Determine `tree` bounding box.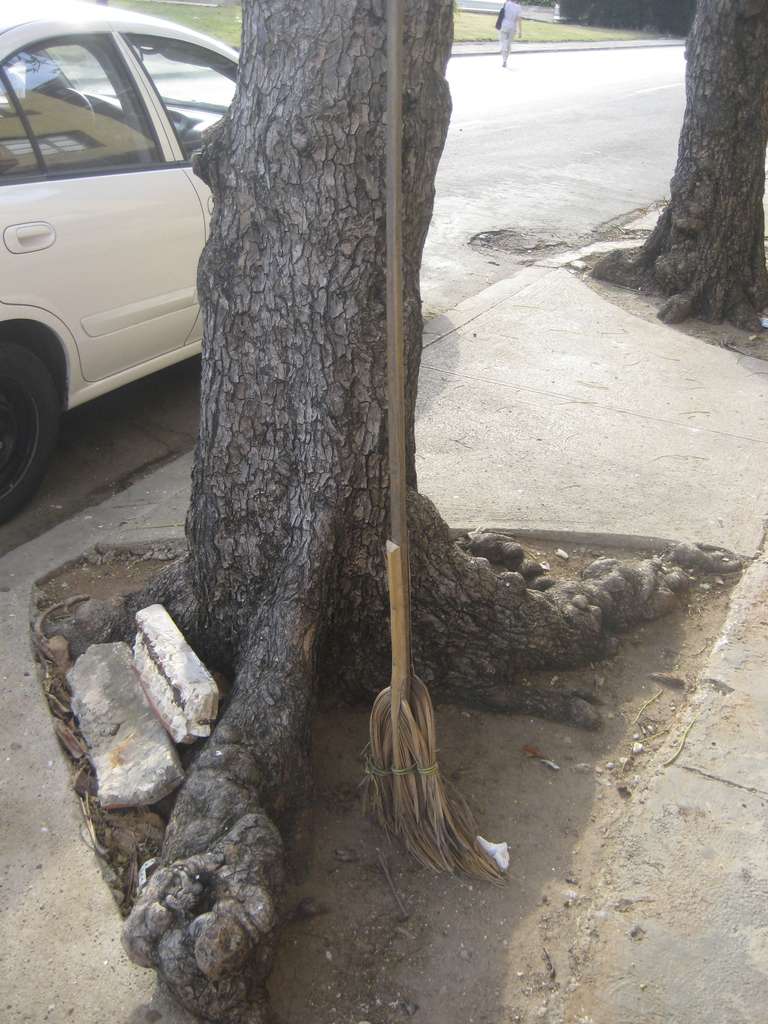
Determined: 24,20,689,931.
